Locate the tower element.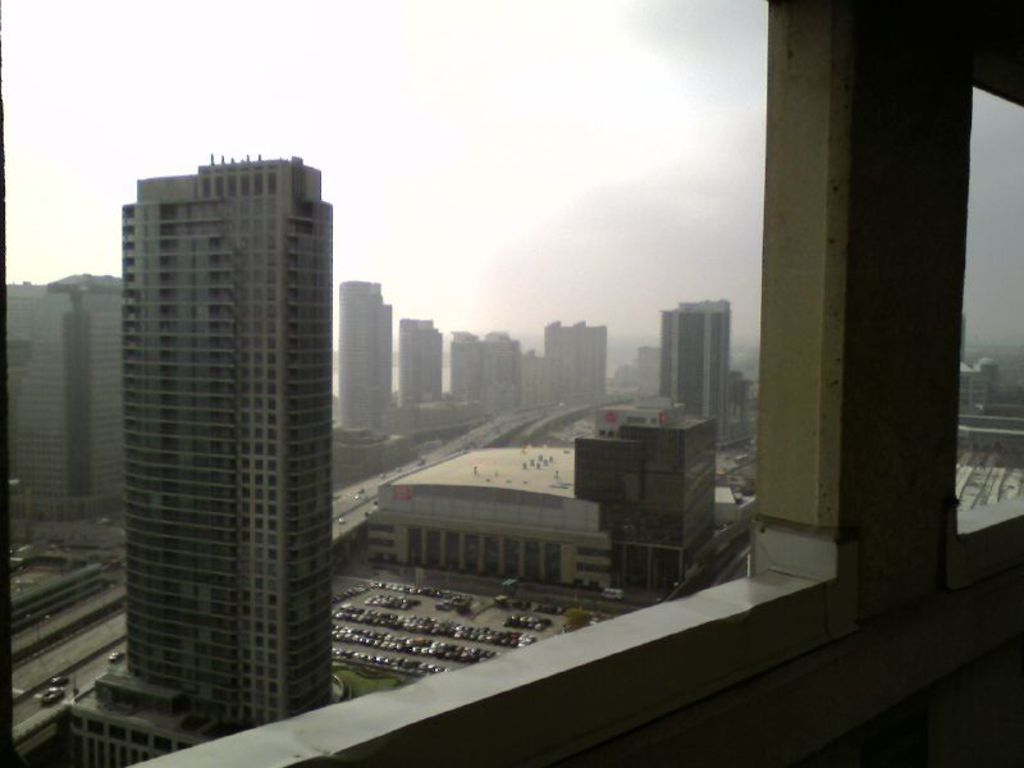
Element bbox: select_region(0, 269, 131, 521).
